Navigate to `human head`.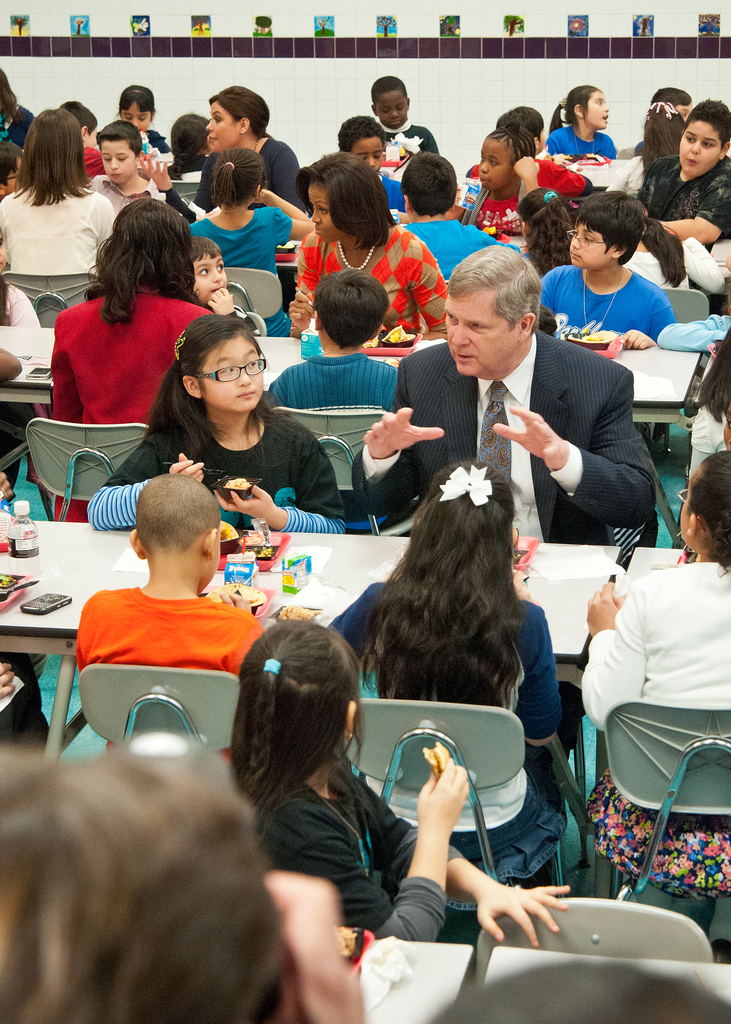
Navigation target: Rect(372, 72, 414, 121).
